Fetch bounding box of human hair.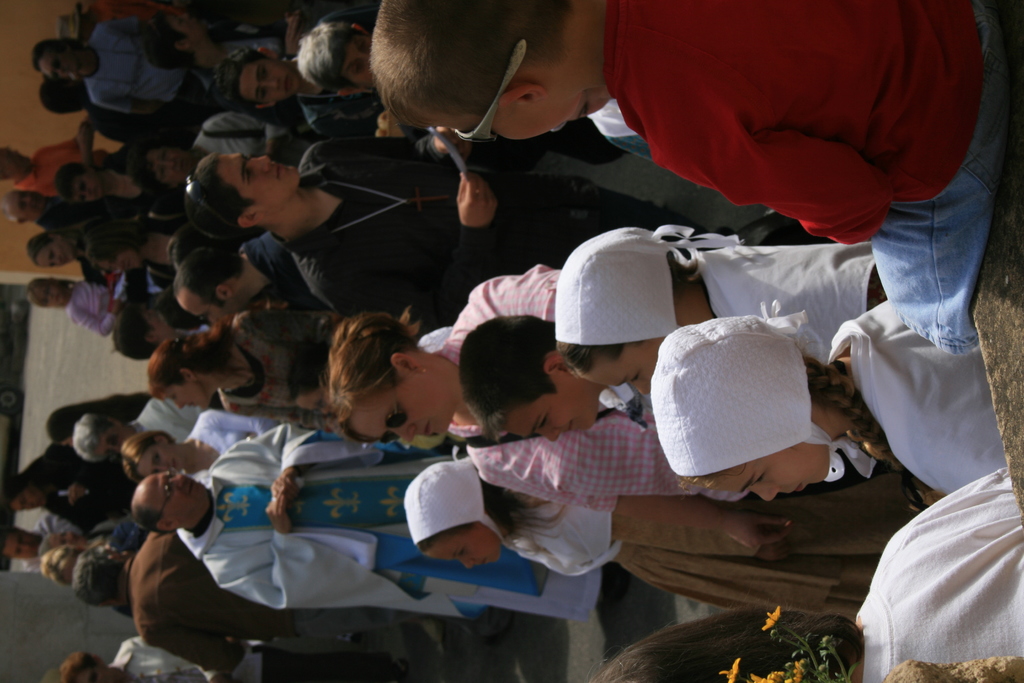
Bbox: [x1=50, y1=394, x2=121, y2=452].
